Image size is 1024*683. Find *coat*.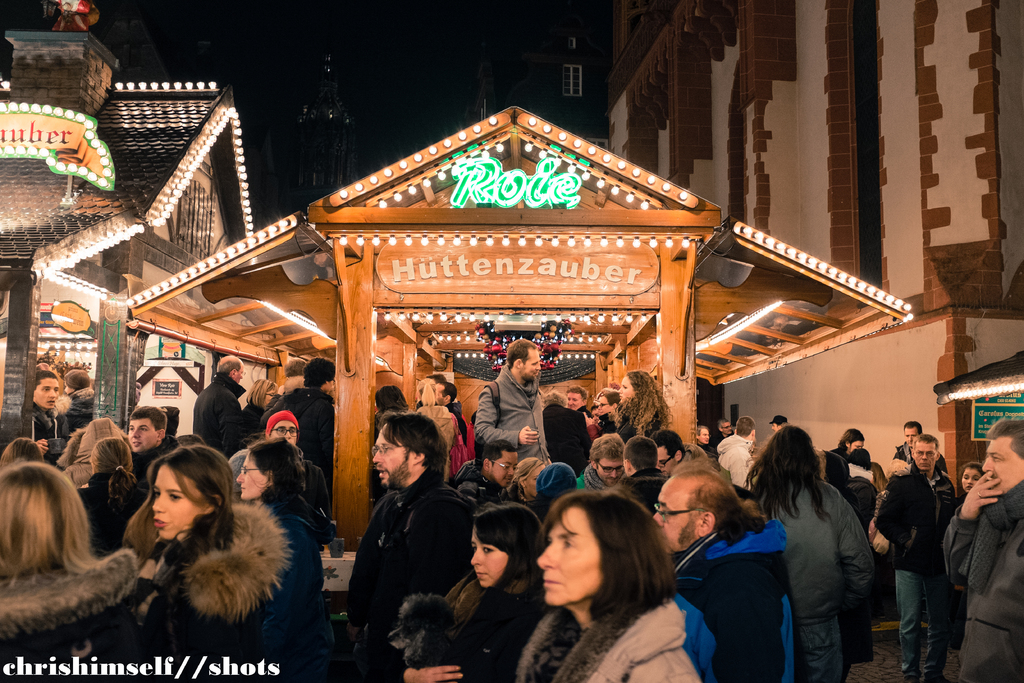
bbox(939, 475, 1023, 682).
